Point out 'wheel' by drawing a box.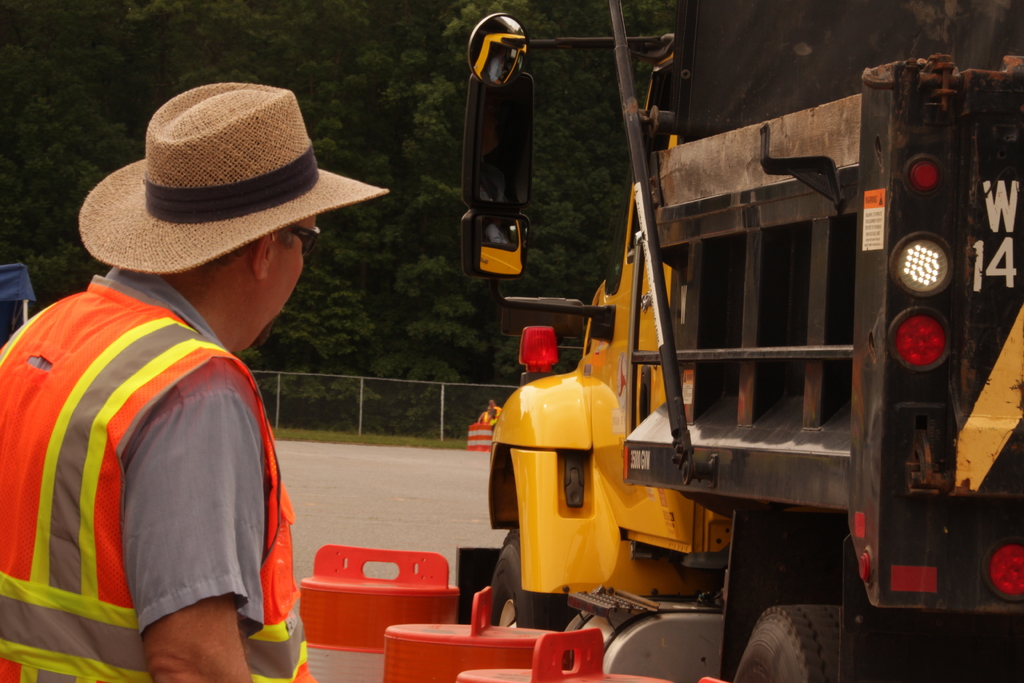
left=729, top=602, right=897, bottom=682.
